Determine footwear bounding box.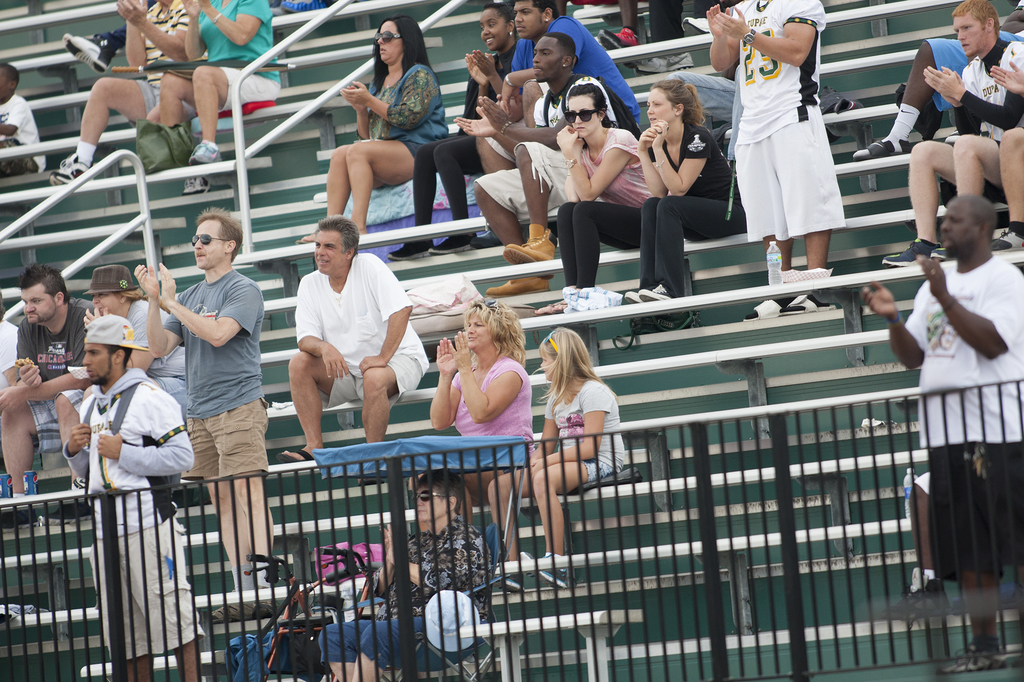
Determined: x1=519 y1=554 x2=568 y2=589.
